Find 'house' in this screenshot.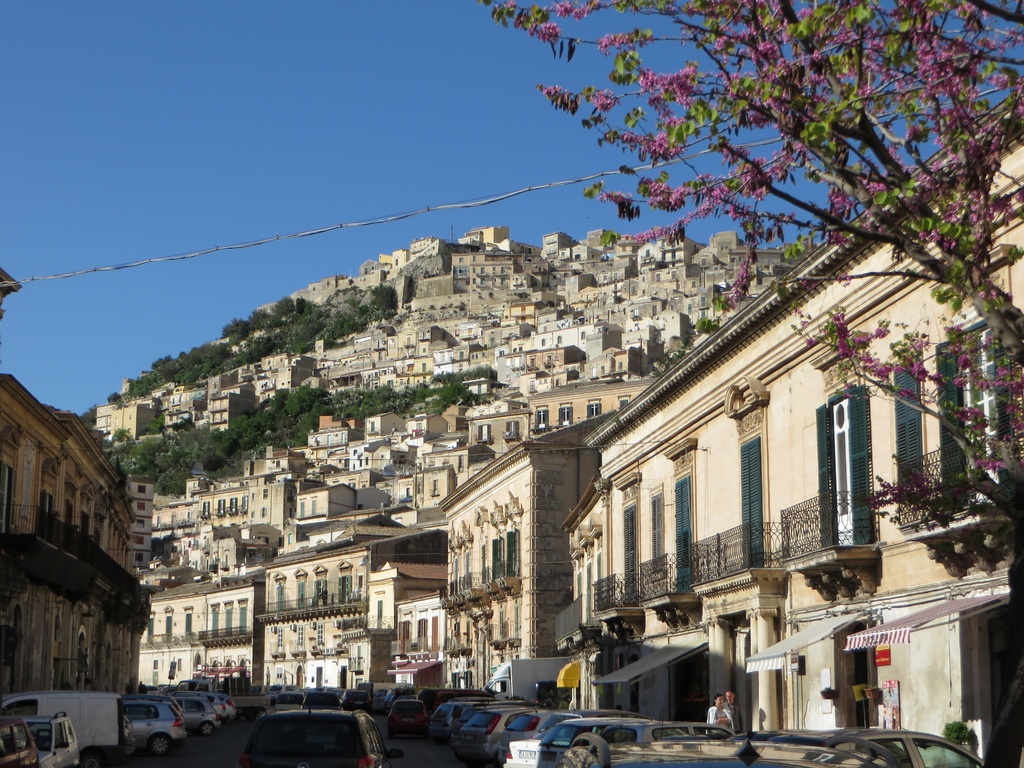
The bounding box for 'house' is <bbox>243, 467, 287, 529</bbox>.
